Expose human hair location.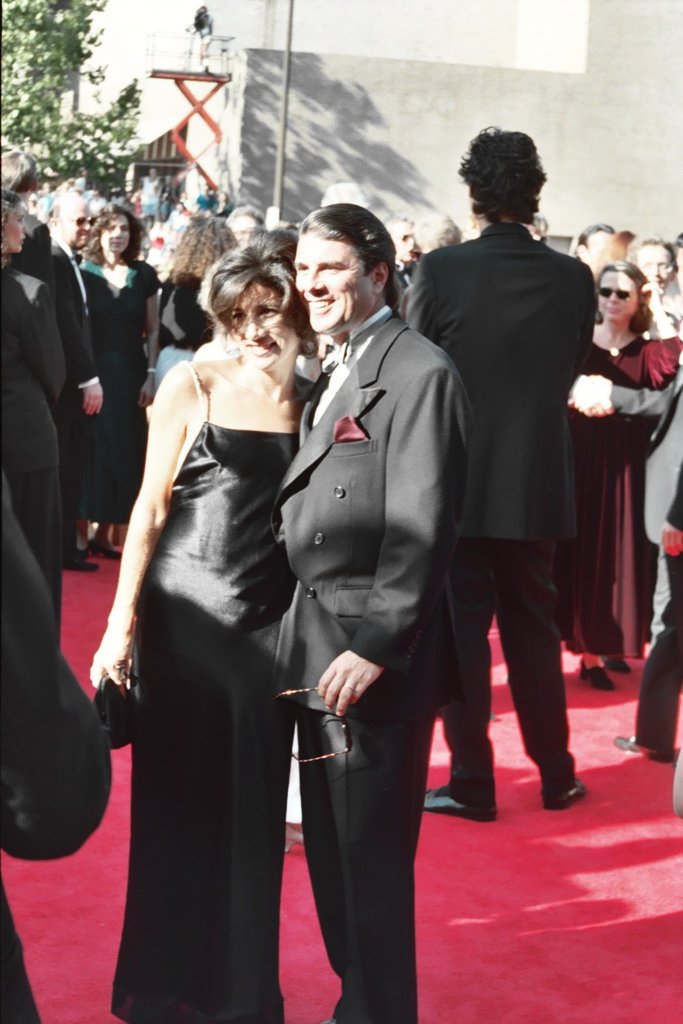
Exposed at detection(0, 187, 18, 240).
